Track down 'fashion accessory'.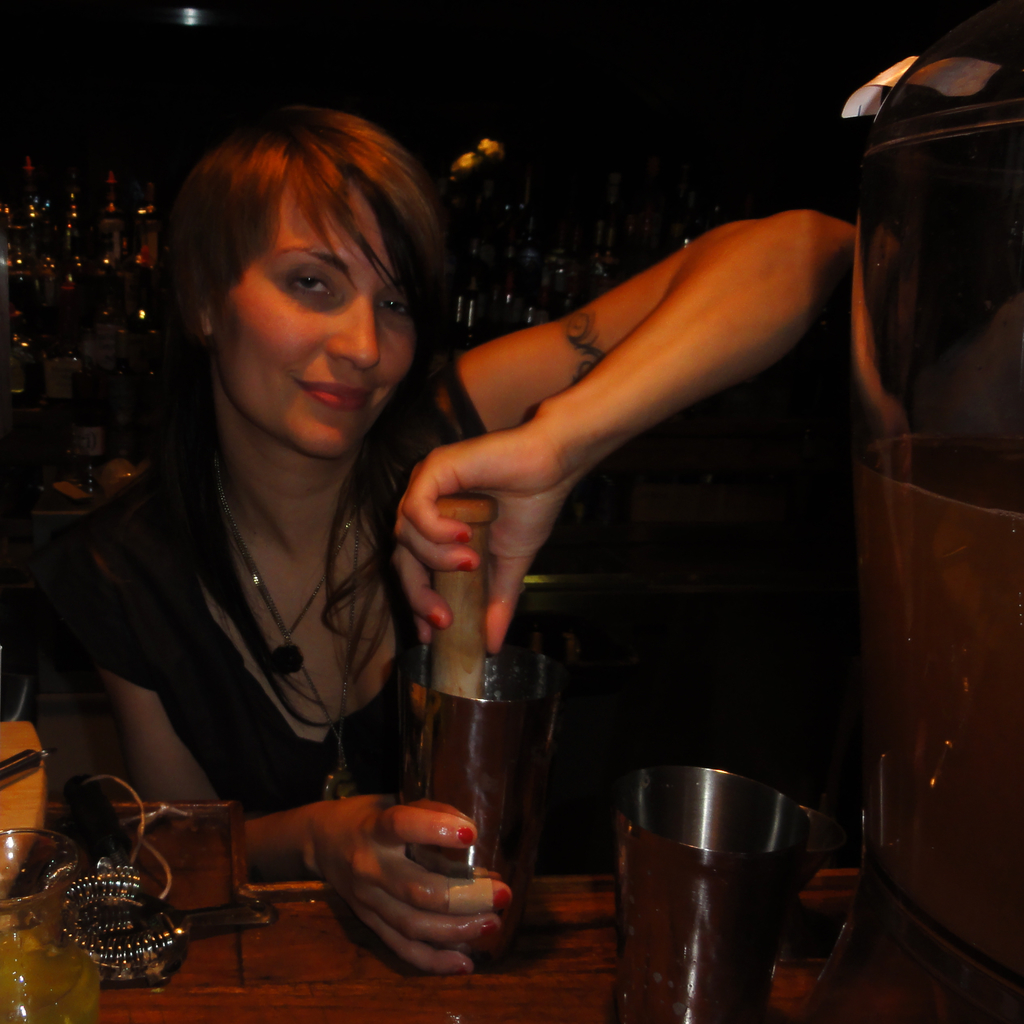
Tracked to select_region(451, 533, 471, 541).
